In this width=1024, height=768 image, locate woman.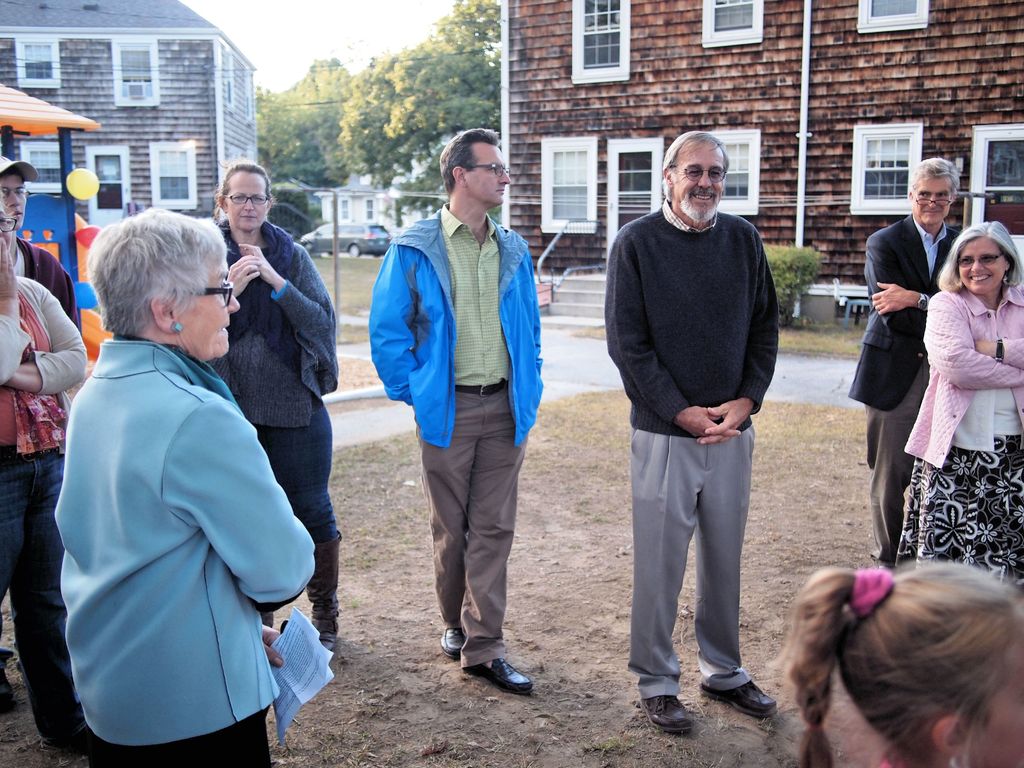
Bounding box: rect(0, 198, 108, 740).
